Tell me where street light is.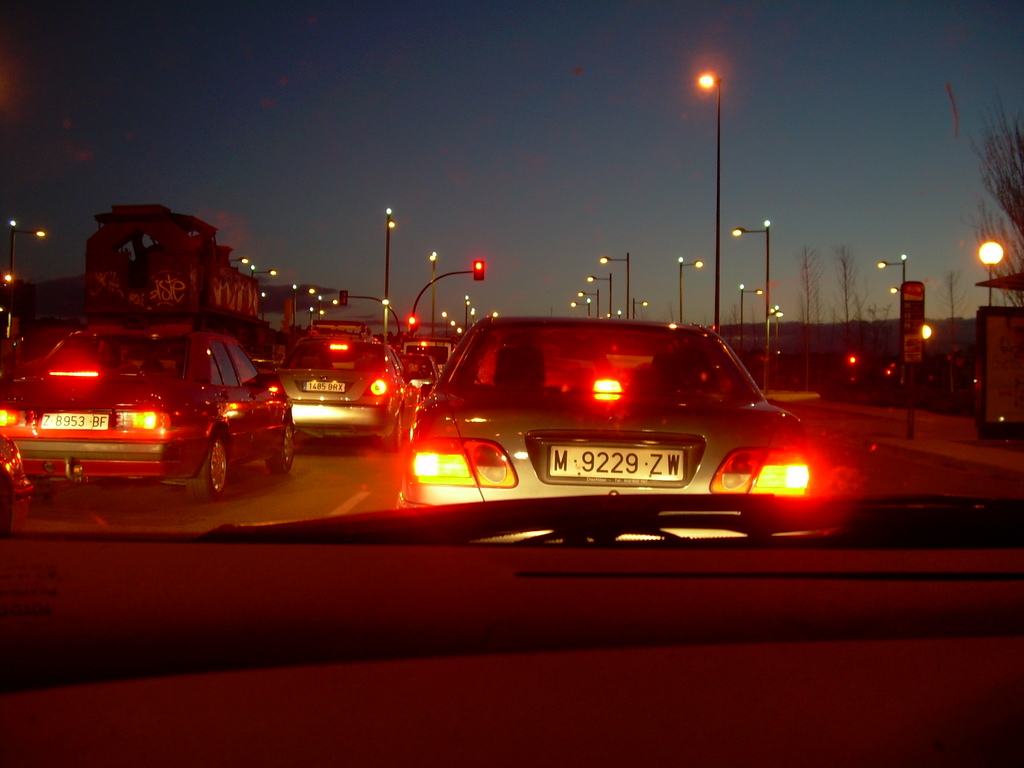
street light is at [228,258,253,262].
